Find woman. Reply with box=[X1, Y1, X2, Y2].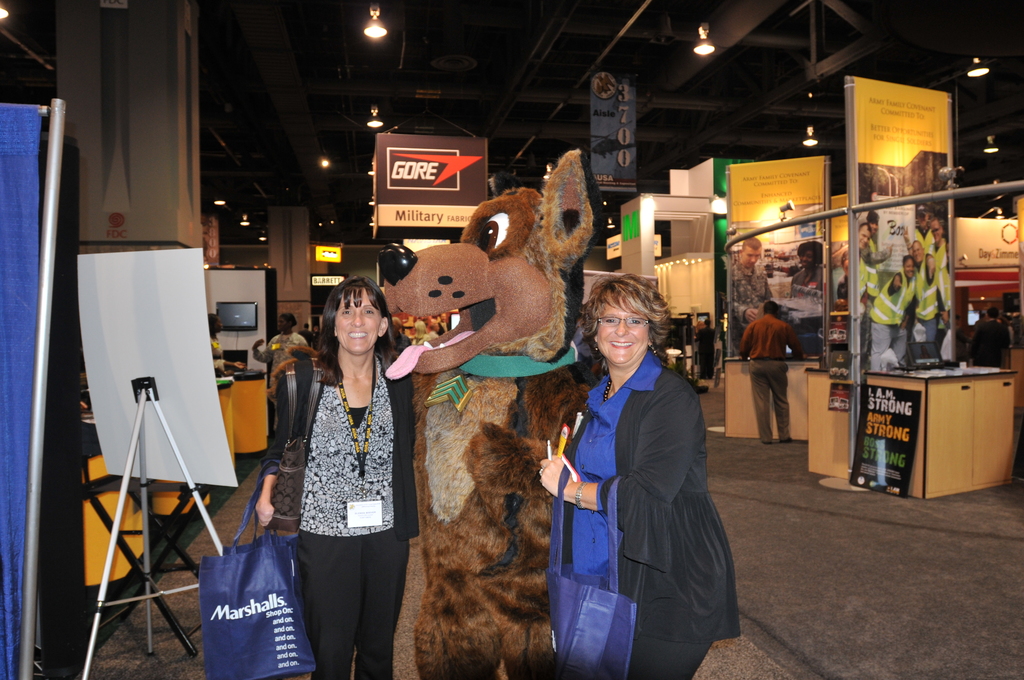
box=[264, 277, 420, 679].
